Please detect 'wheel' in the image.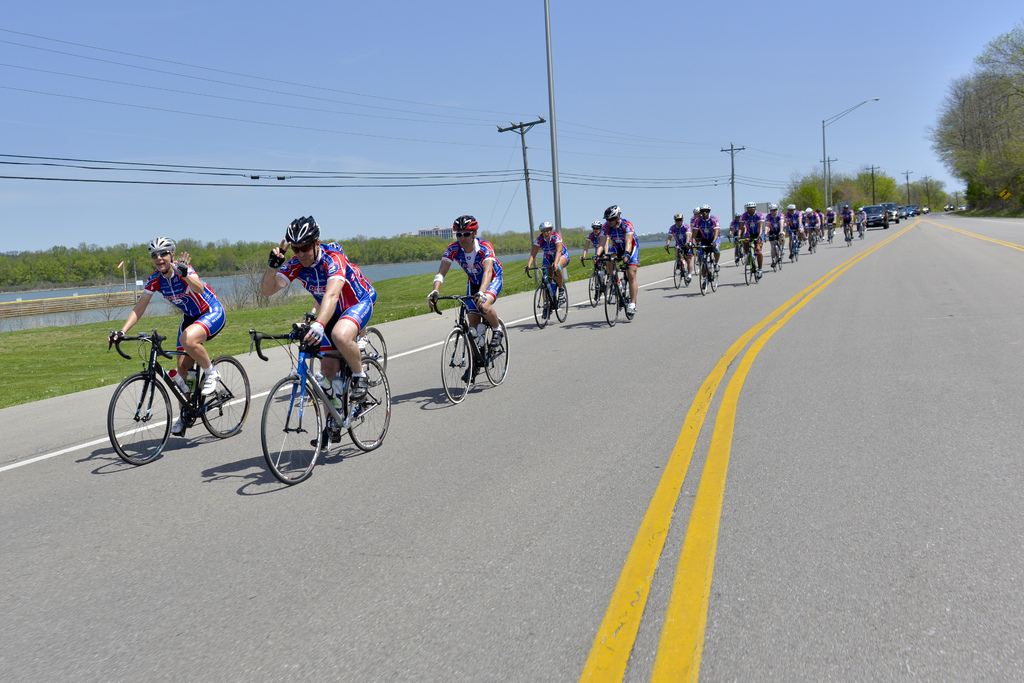
{"x1": 881, "y1": 223, "x2": 888, "y2": 231}.
